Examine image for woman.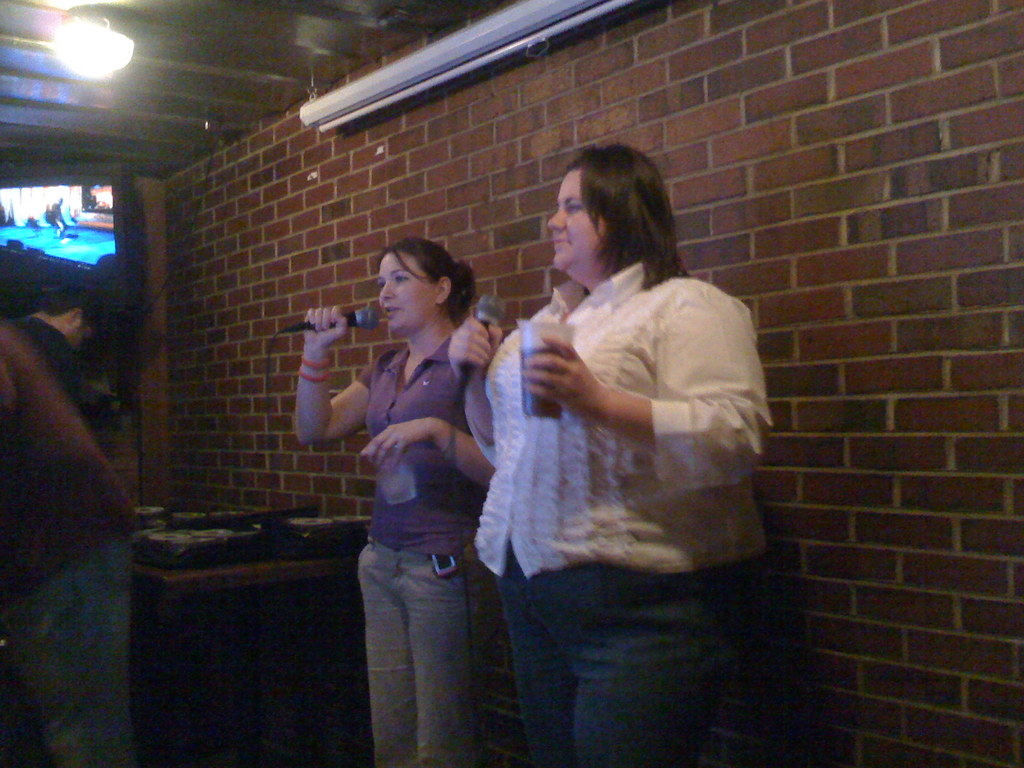
Examination result: 297,233,513,766.
